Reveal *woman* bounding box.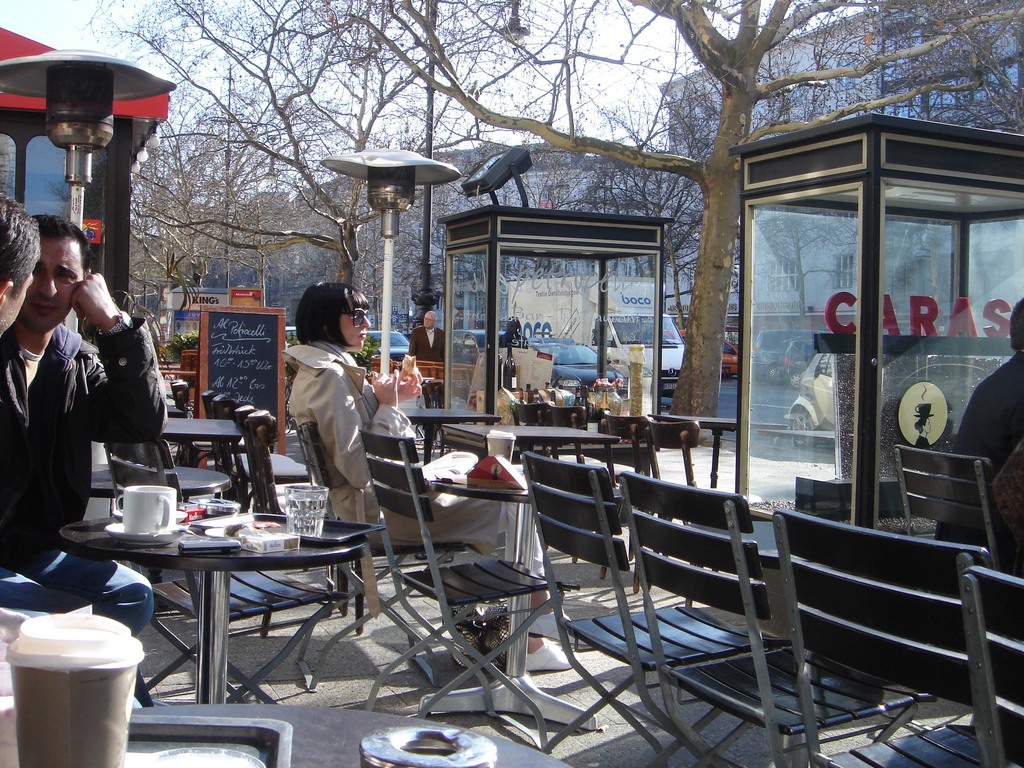
Revealed: (left=285, top=281, right=532, bottom=667).
